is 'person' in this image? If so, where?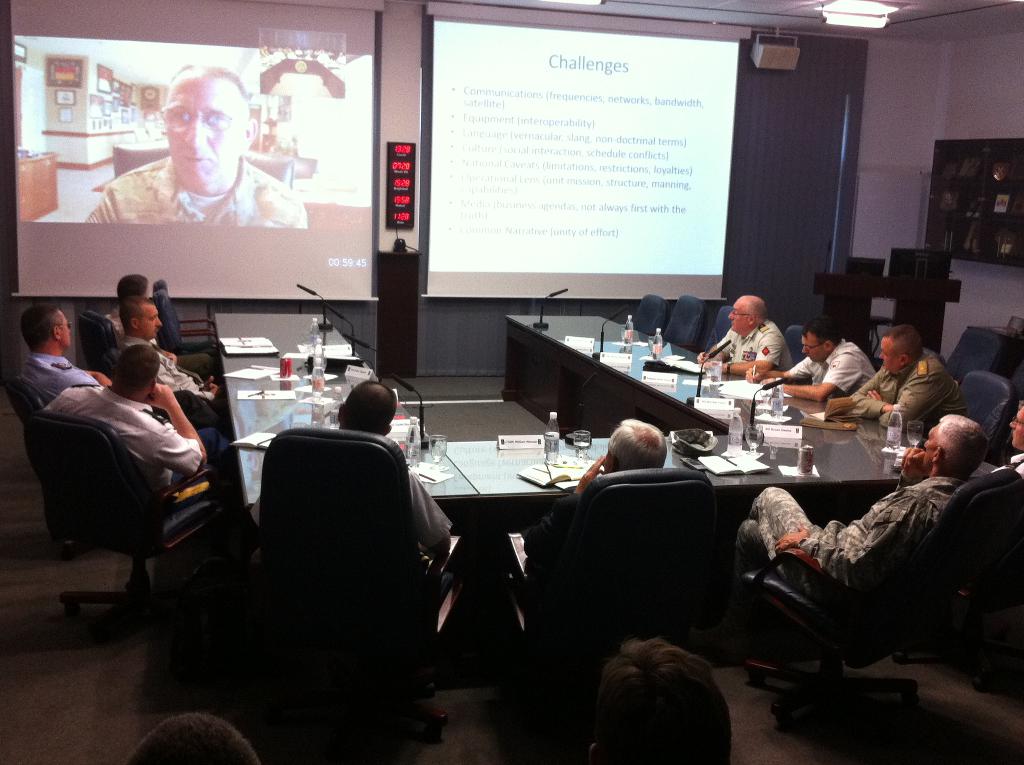
Yes, at 249 376 453 578.
